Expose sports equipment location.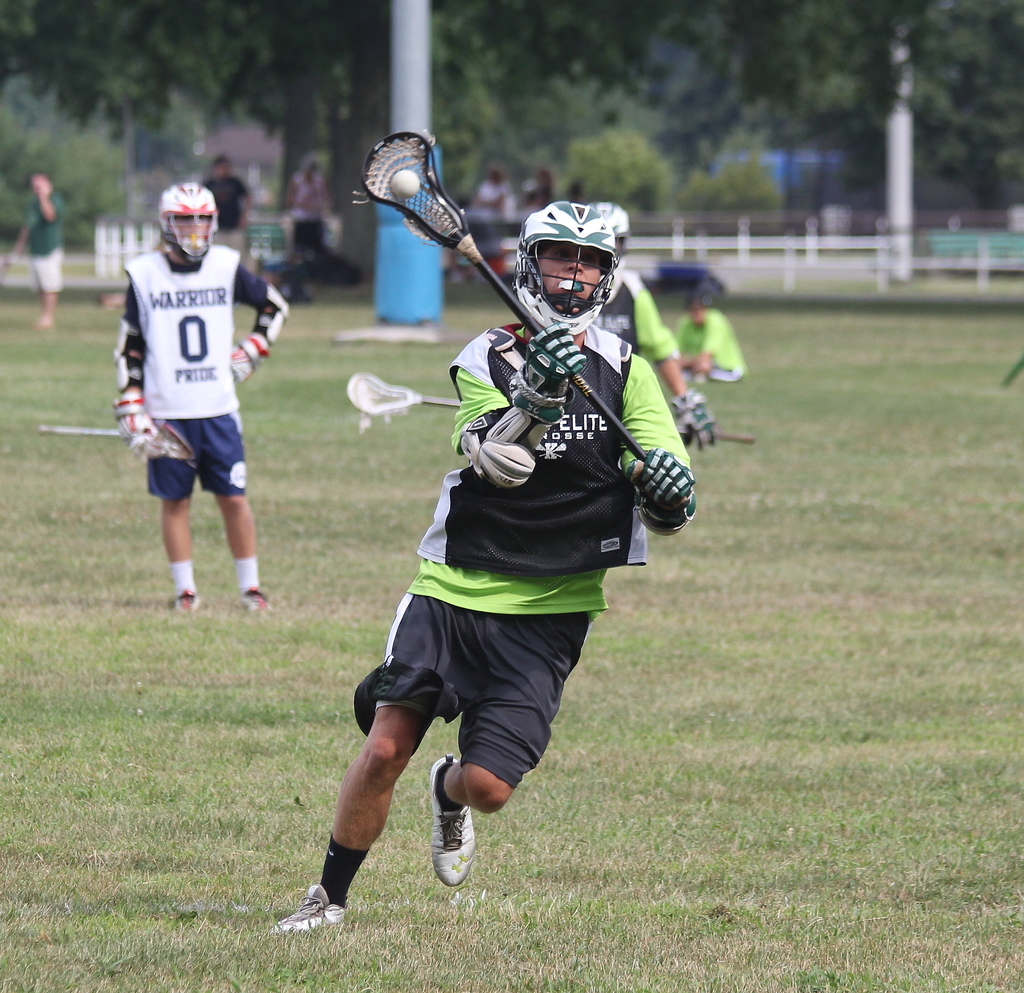
Exposed at [590, 196, 629, 267].
